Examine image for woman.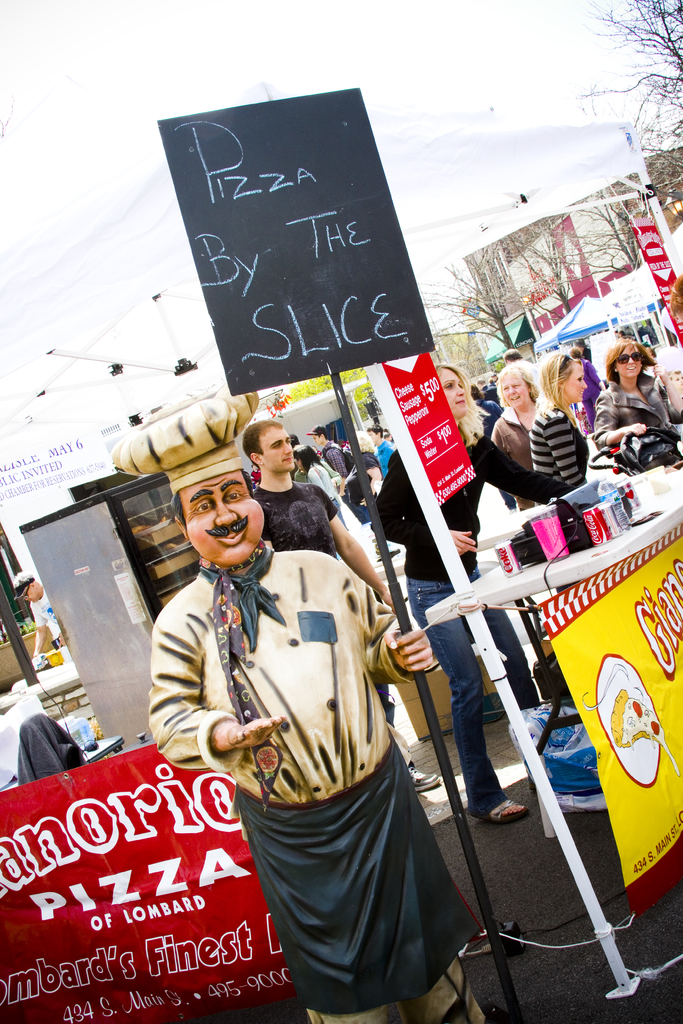
Examination result: locate(588, 337, 682, 473).
